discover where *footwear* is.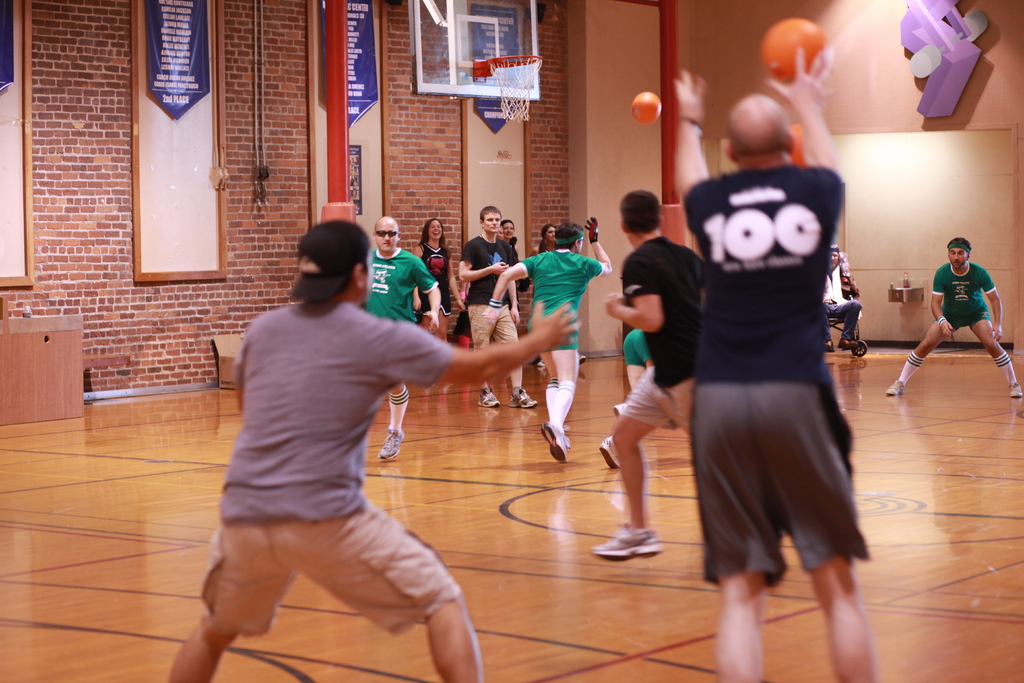
Discovered at 375, 420, 404, 466.
